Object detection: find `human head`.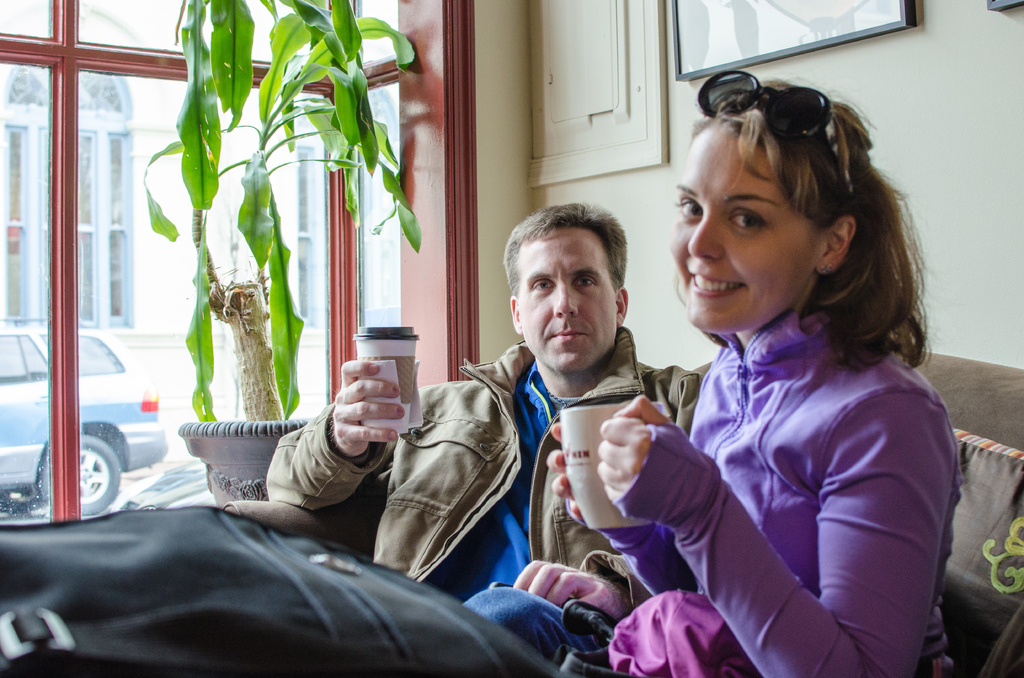
bbox(667, 85, 893, 341).
